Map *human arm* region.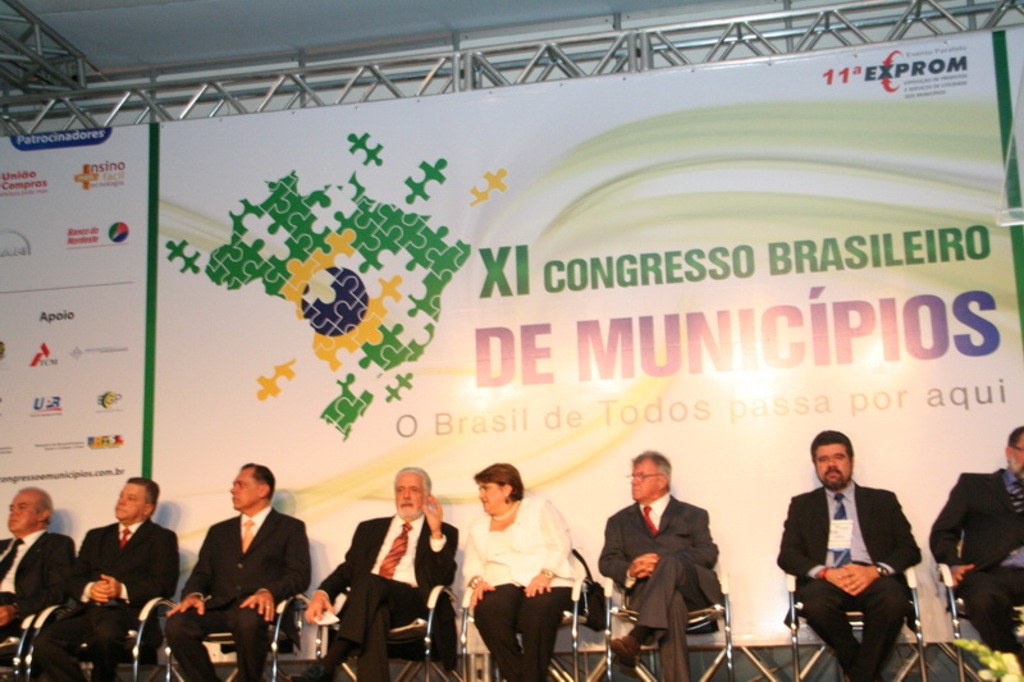
Mapped to 517 499 575 592.
